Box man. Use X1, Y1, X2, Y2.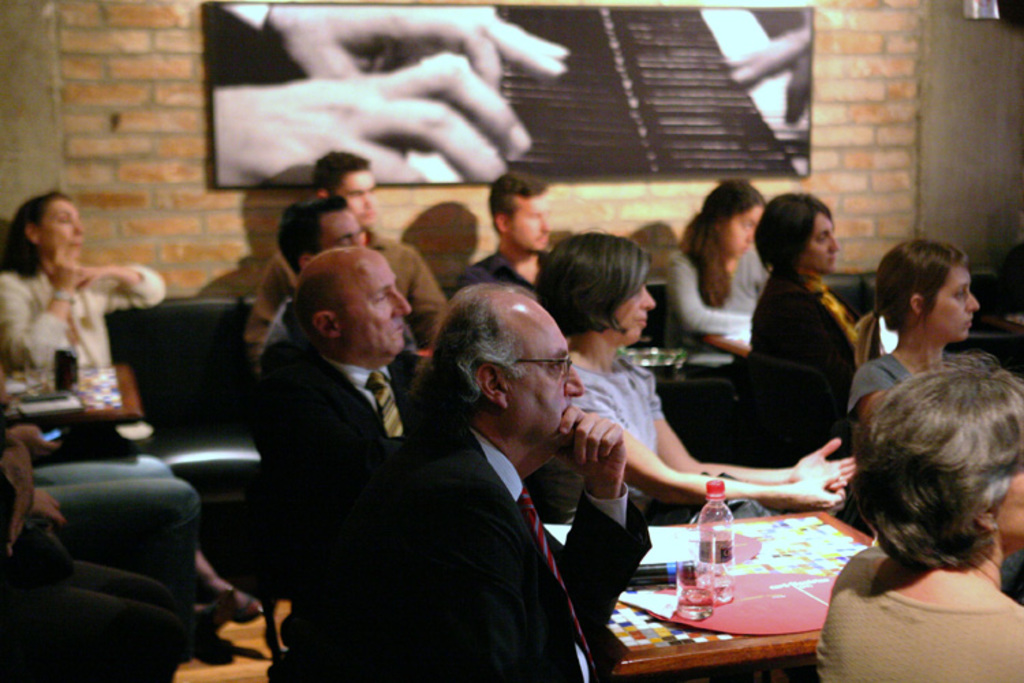
340, 273, 650, 672.
